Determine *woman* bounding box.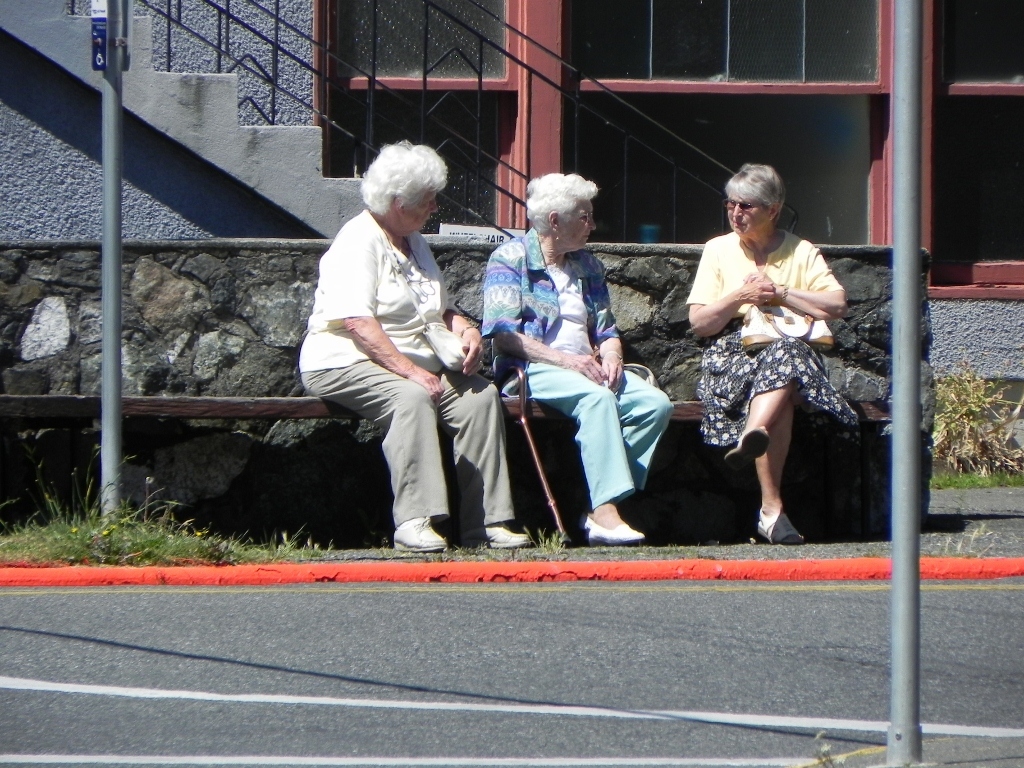
Determined: bbox=[478, 172, 674, 545].
